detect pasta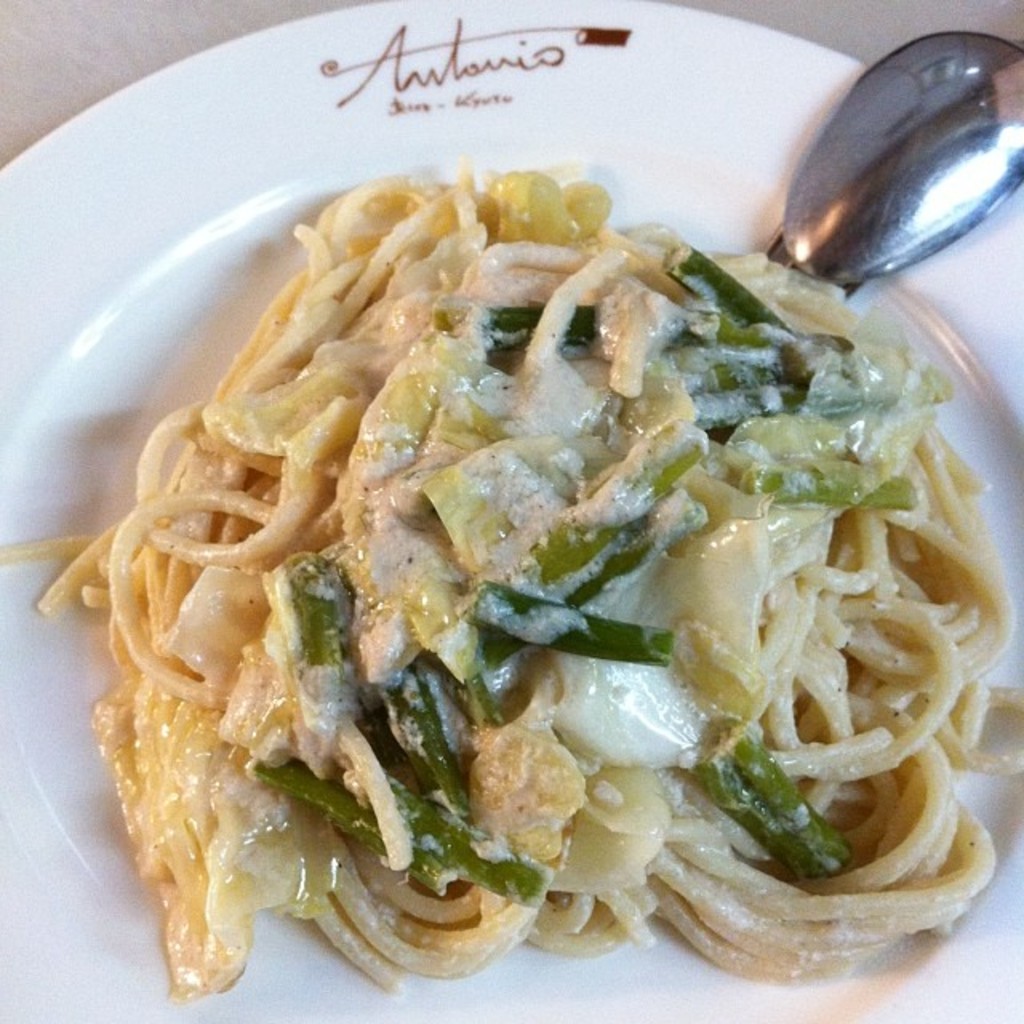
(x1=0, y1=166, x2=1022, y2=994)
